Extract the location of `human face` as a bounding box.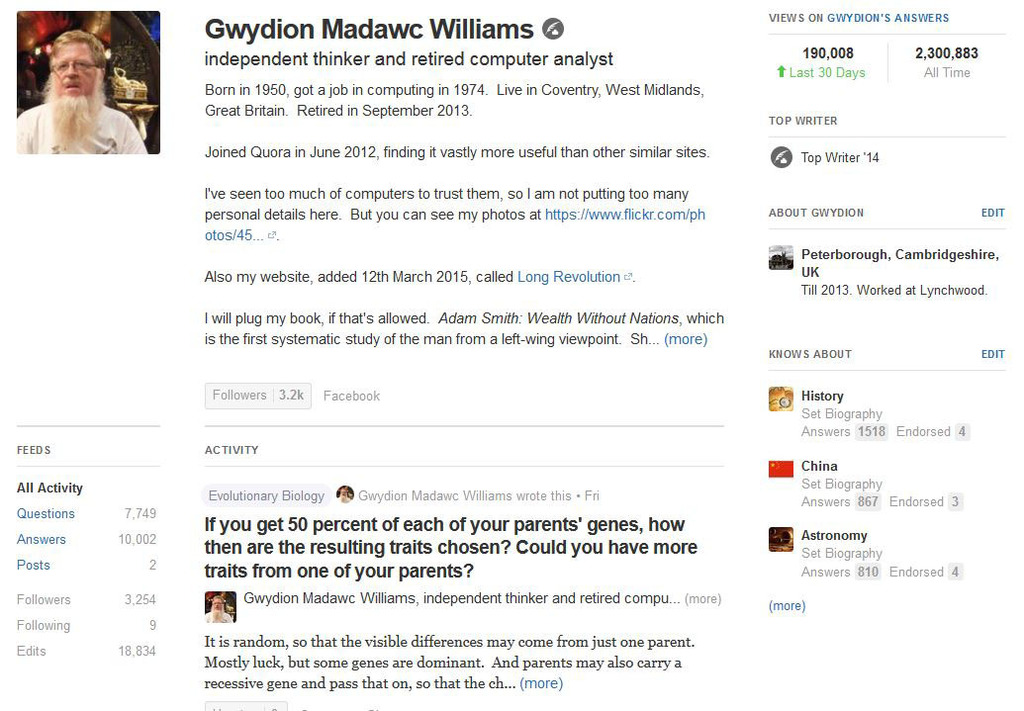
bbox=[53, 41, 103, 98].
